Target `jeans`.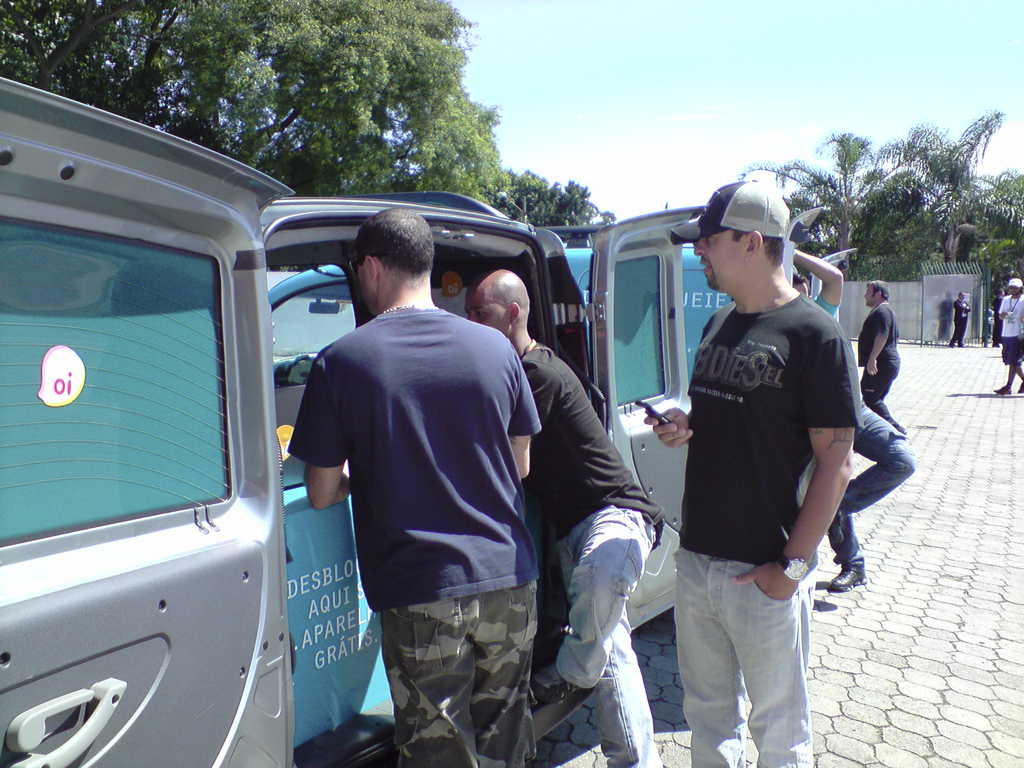
Target region: locate(830, 442, 916, 570).
